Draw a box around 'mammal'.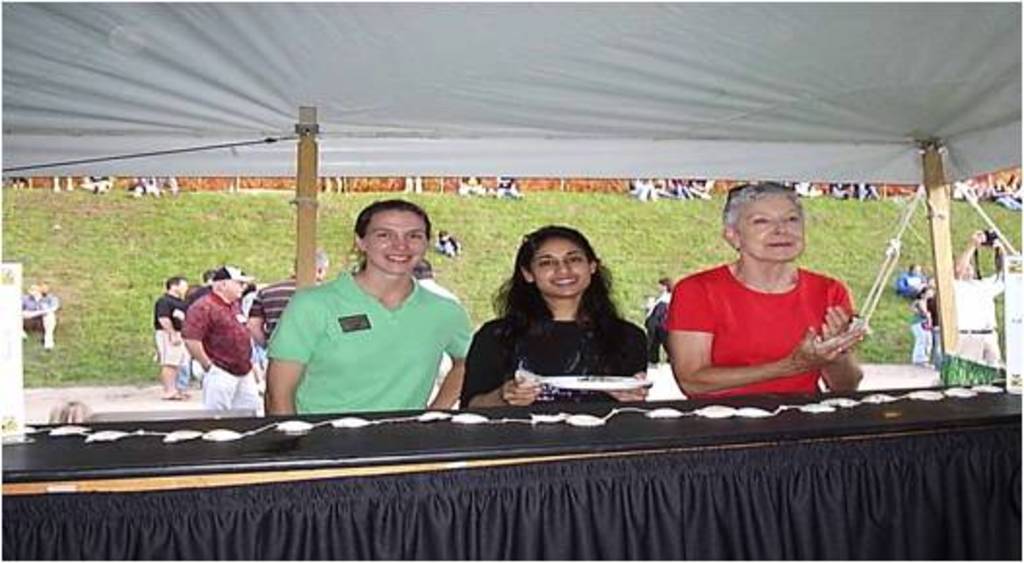
(x1=49, y1=175, x2=72, y2=194).
